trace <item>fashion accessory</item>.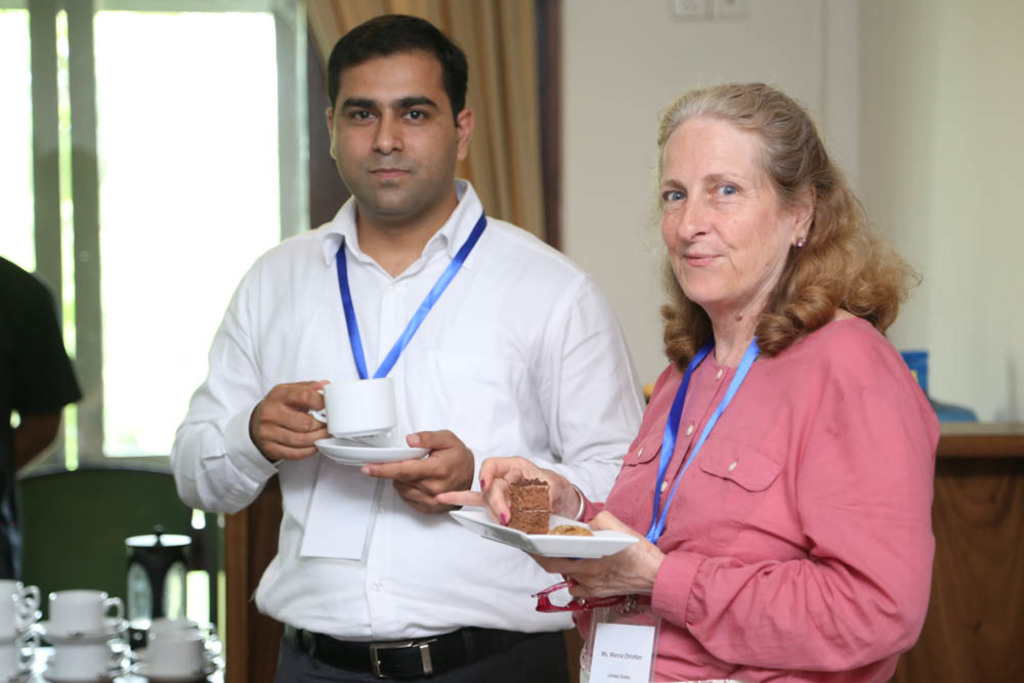
Traced to bbox=(791, 229, 812, 247).
